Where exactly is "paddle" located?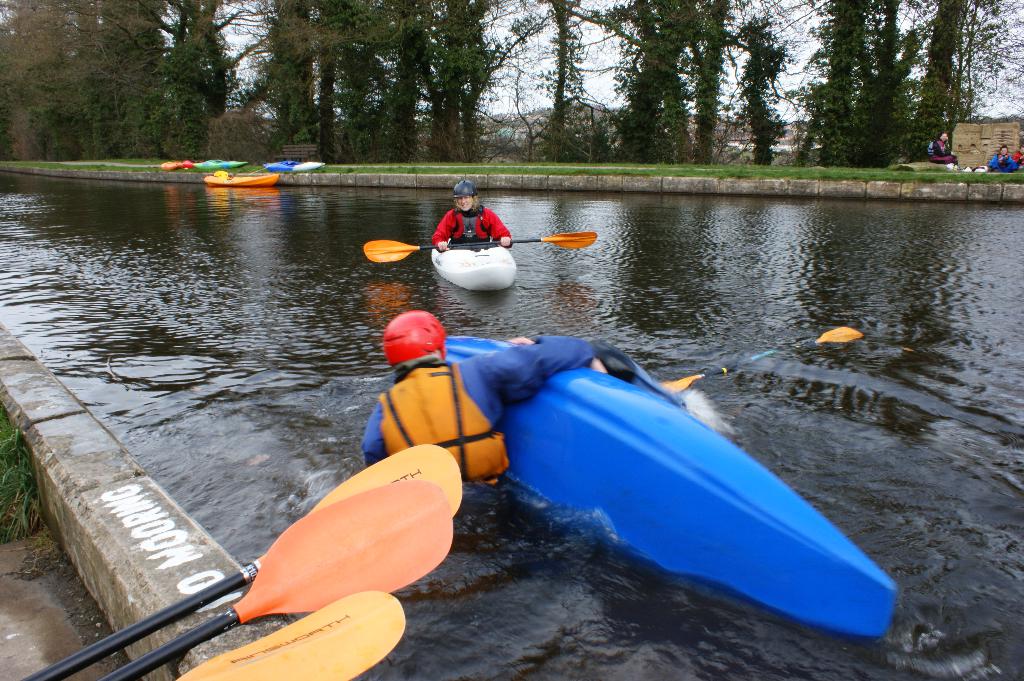
Its bounding box is Rect(20, 444, 463, 680).
